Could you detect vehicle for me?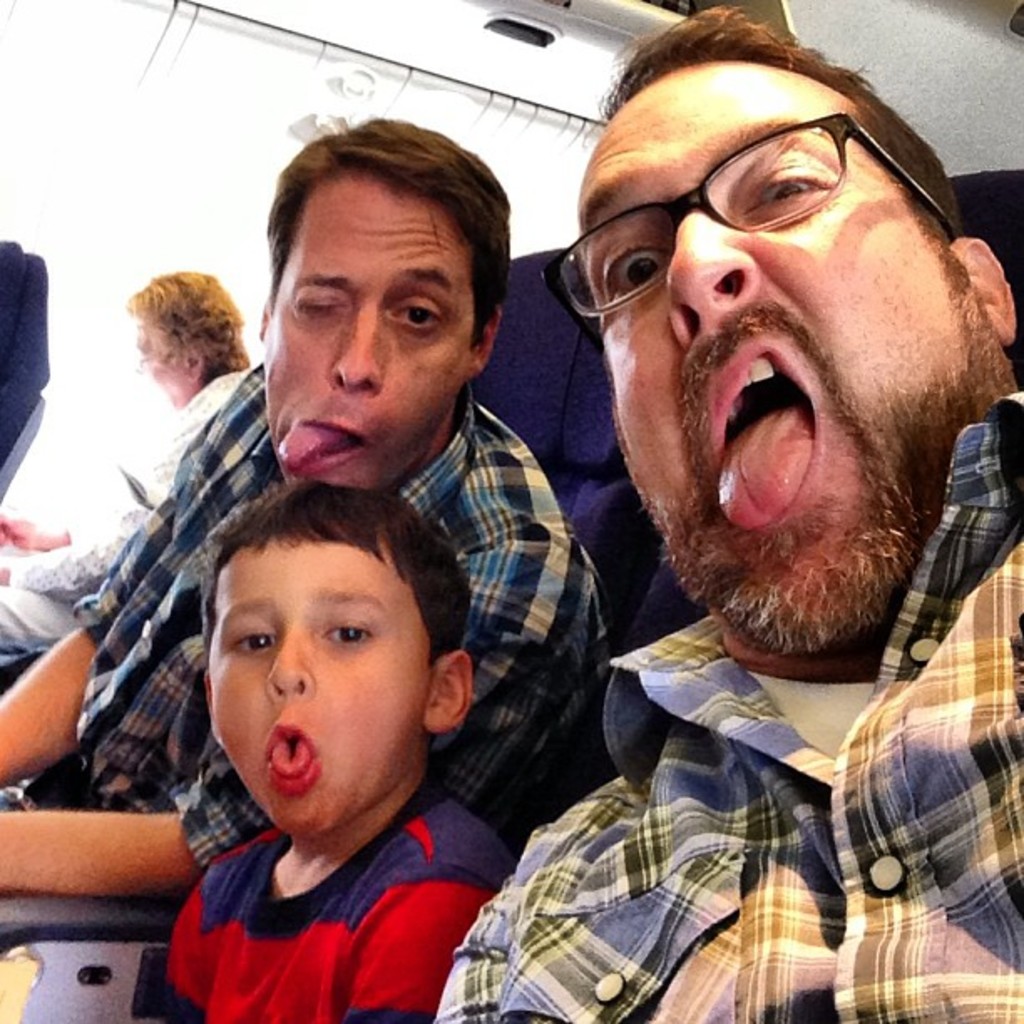
Detection result: [0, 0, 1022, 1022].
